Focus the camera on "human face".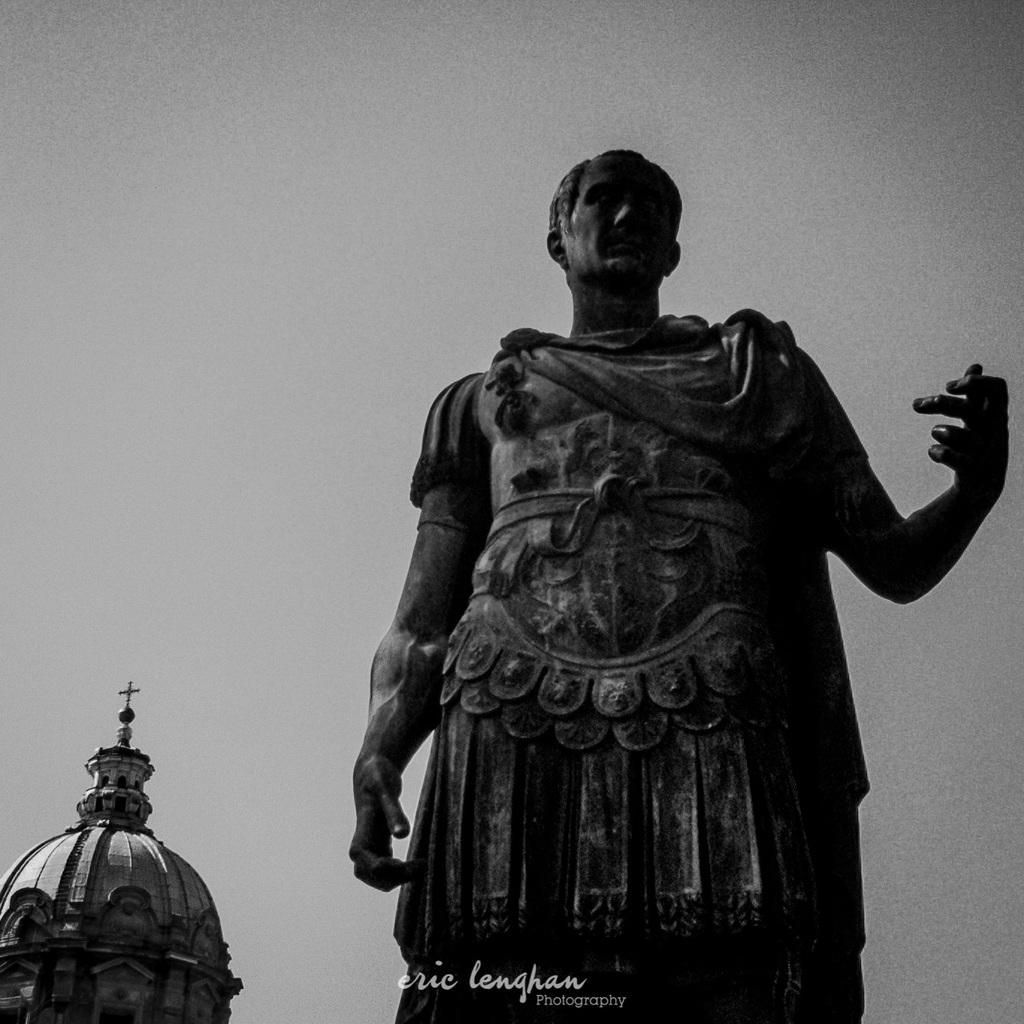
Focus region: box=[562, 163, 674, 288].
